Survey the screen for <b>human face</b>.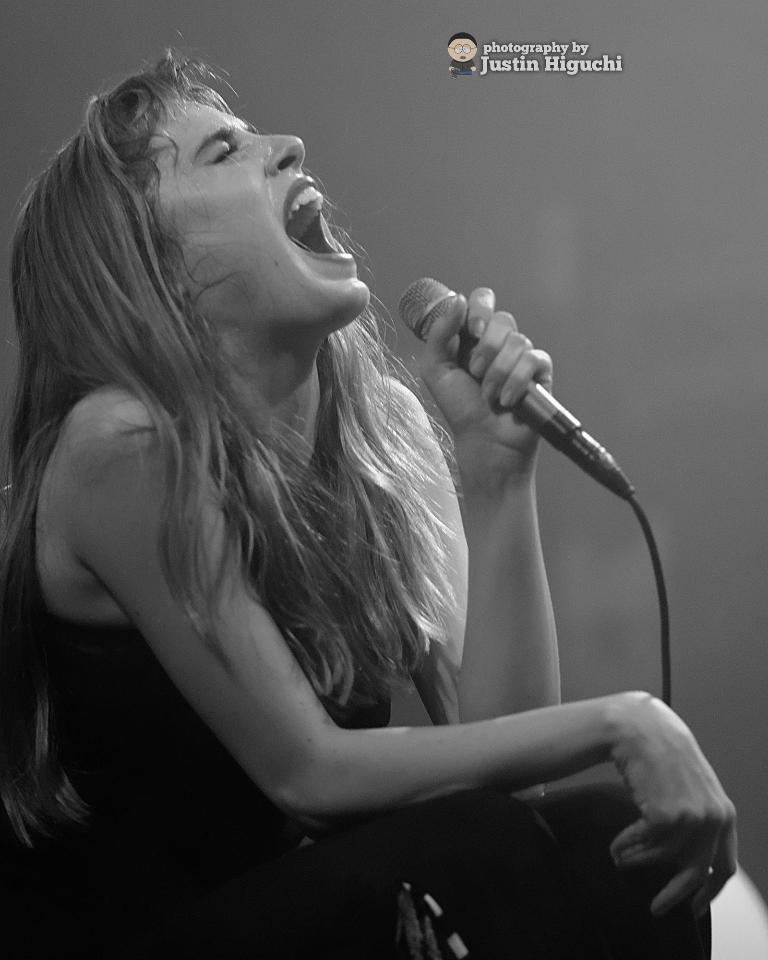
Survey found: {"left": 451, "top": 37, "right": 474, "bottom": 64}.
